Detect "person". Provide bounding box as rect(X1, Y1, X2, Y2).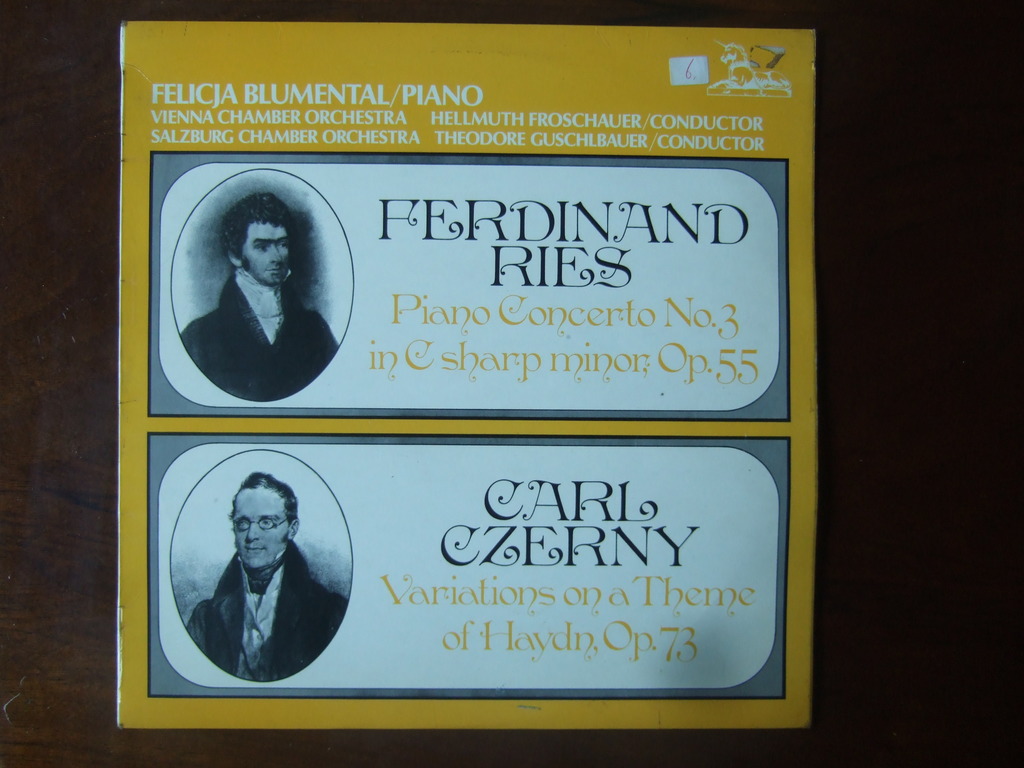
rect(188, 171, 329, 431).
